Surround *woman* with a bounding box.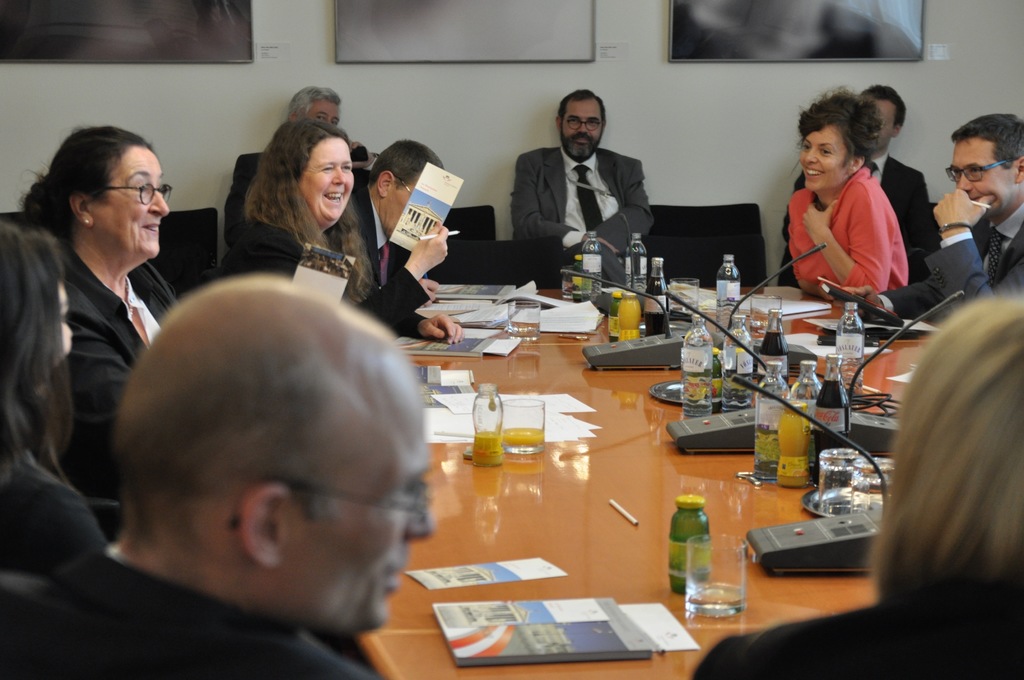
region(220, 119, 475, 356).
